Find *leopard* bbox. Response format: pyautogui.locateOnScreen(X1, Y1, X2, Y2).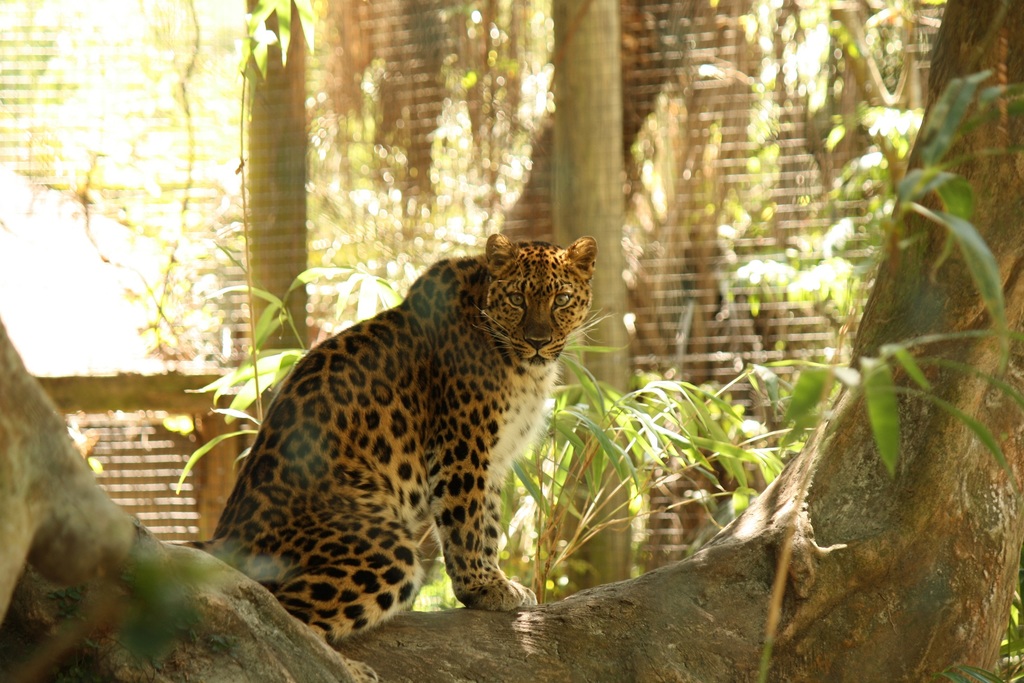
pyautogui.locateOnScreen(170, 236, 614, 638).
